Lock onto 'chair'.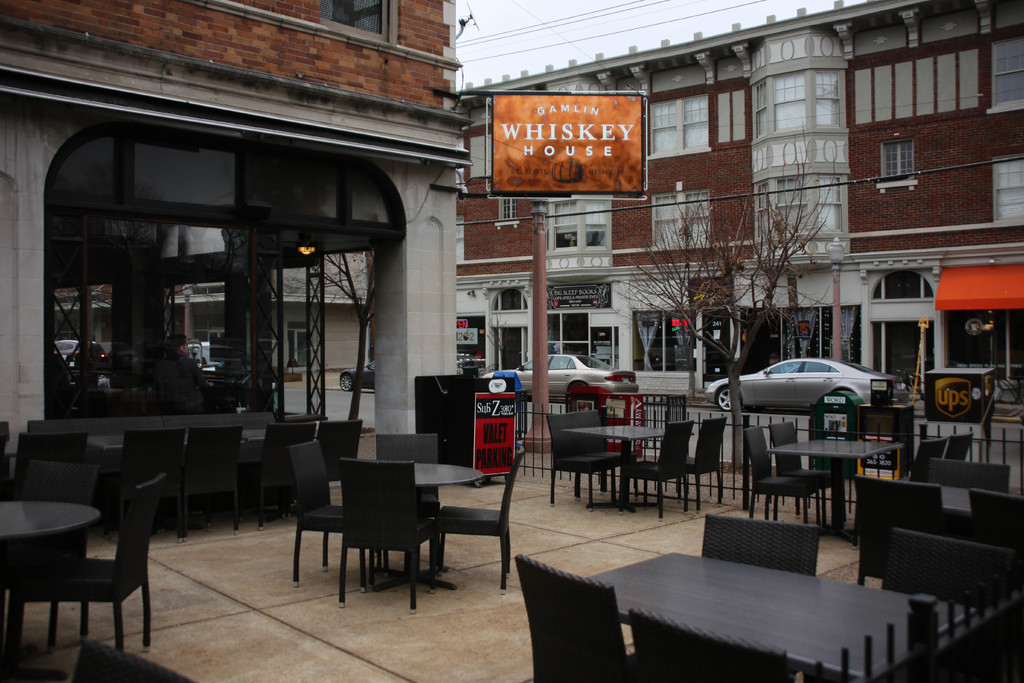
Locked: [left=315, top=418, right=362, bottom=488].
